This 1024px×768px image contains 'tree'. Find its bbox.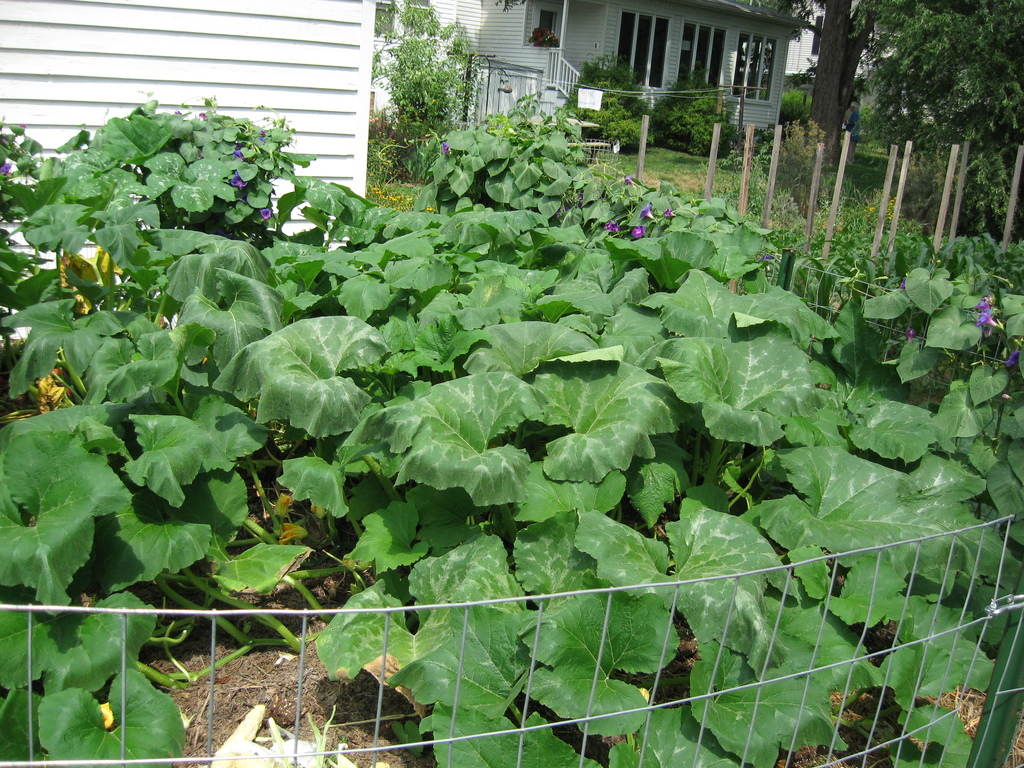
[x1=804, y1=1, x2=882, y2=166].
